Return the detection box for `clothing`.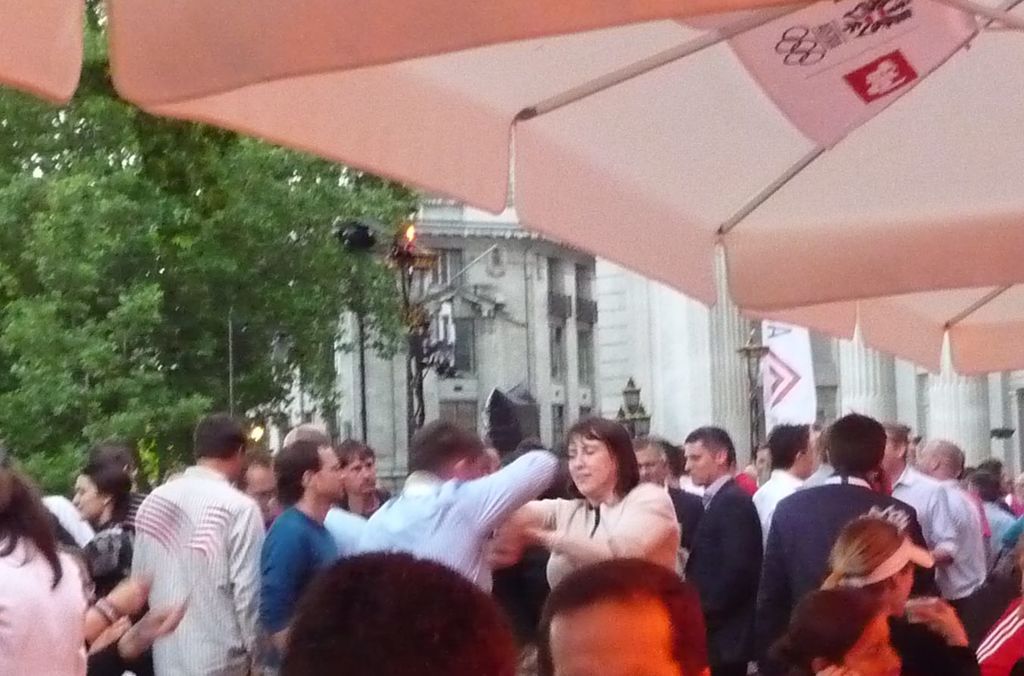
[135,463,269,675].
